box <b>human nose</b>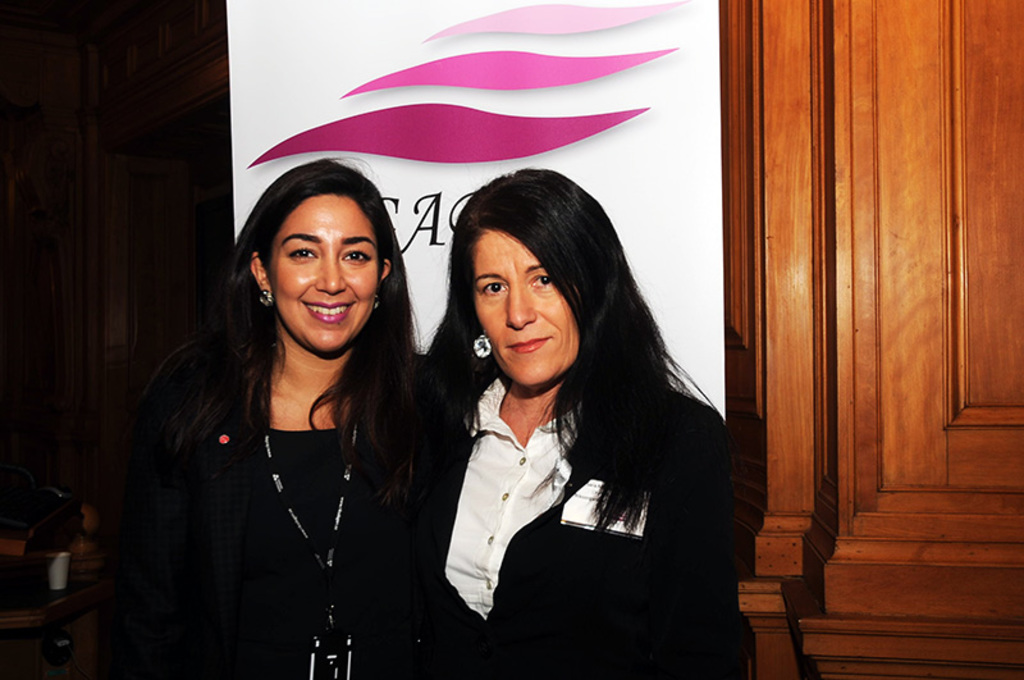
500/280/538/327
